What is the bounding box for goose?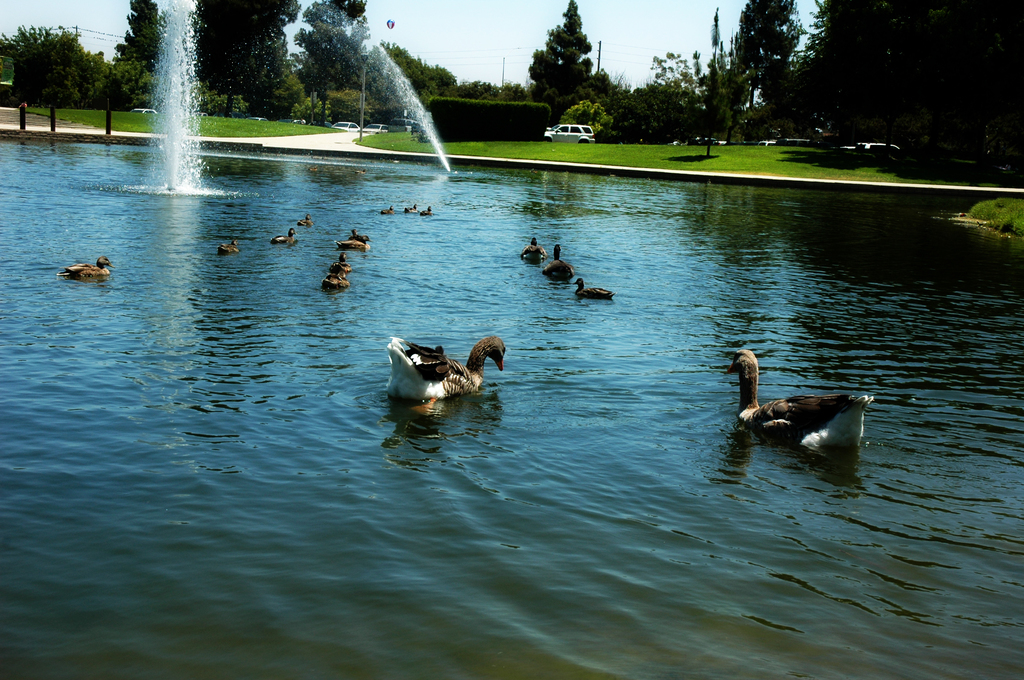
(x1=385, y1=330, x2=505, y2=400).
